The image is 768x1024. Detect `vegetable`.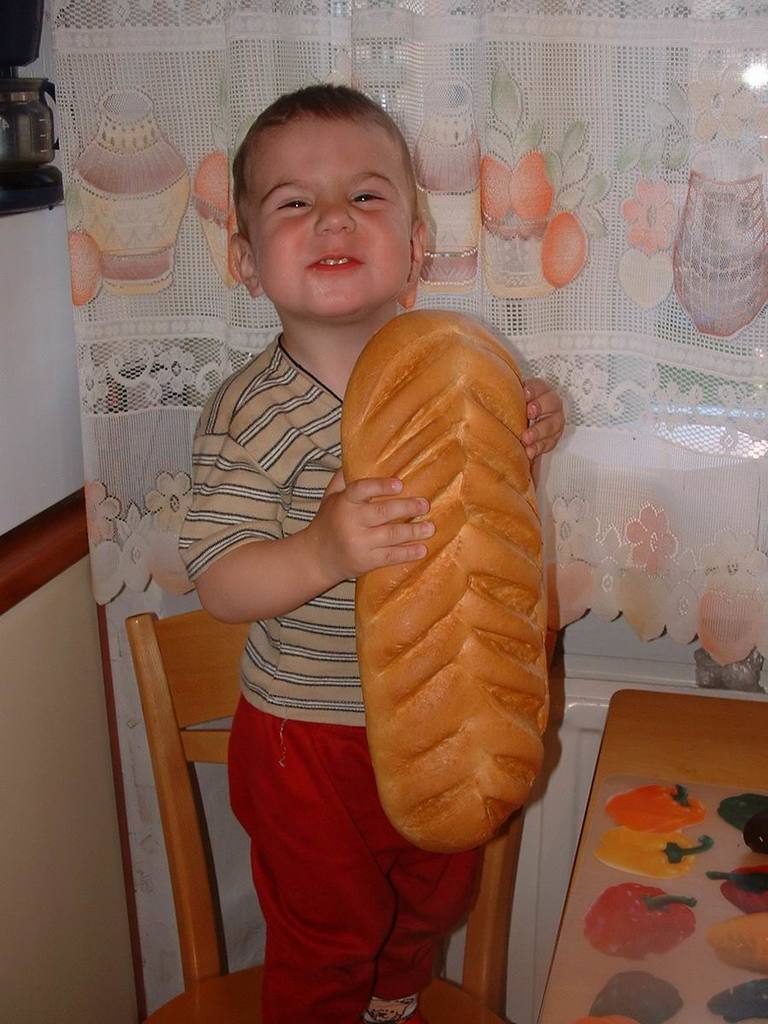
Detection: 614/782/705/835.
